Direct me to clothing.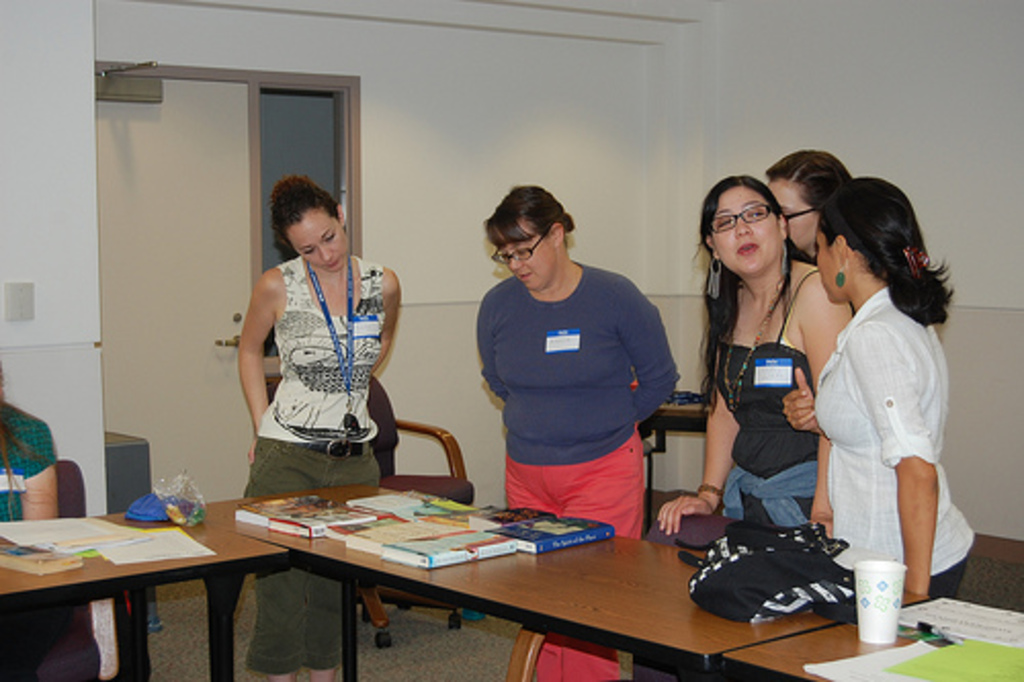
Direction: crop(807, 281, 975, 600).
